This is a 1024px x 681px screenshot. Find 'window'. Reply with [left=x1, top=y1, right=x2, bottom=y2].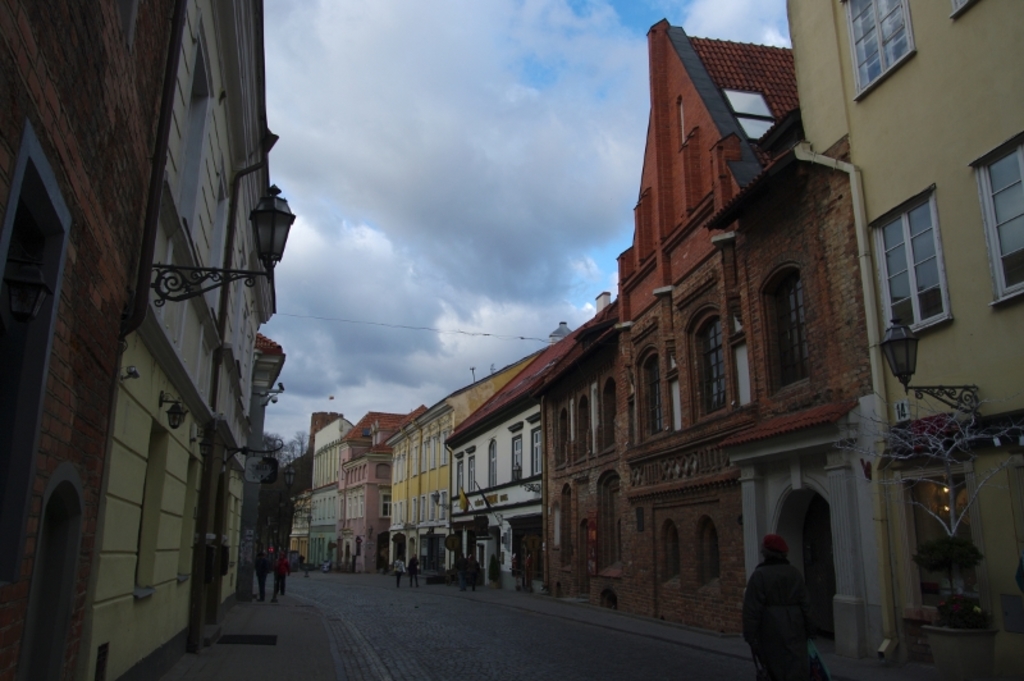
[left=758, top=261, right=812, bottom=412].
